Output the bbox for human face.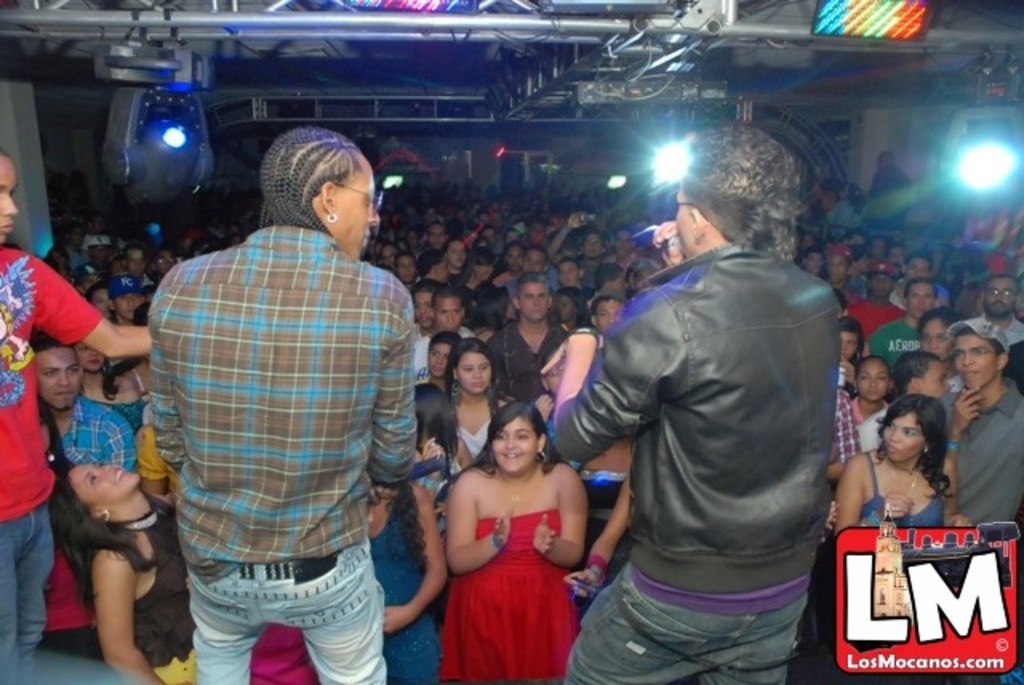
{"left": 594, "top": 296, "right": 629, "bottom": 331}.
